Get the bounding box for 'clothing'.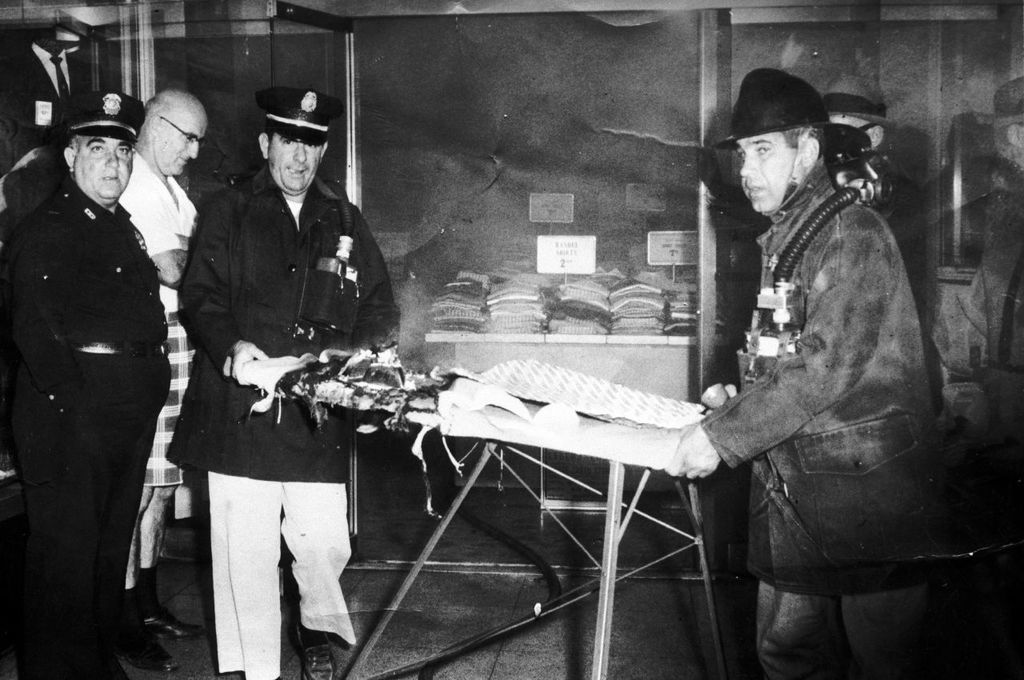
<region>704, 85, 957, 668</region>.
